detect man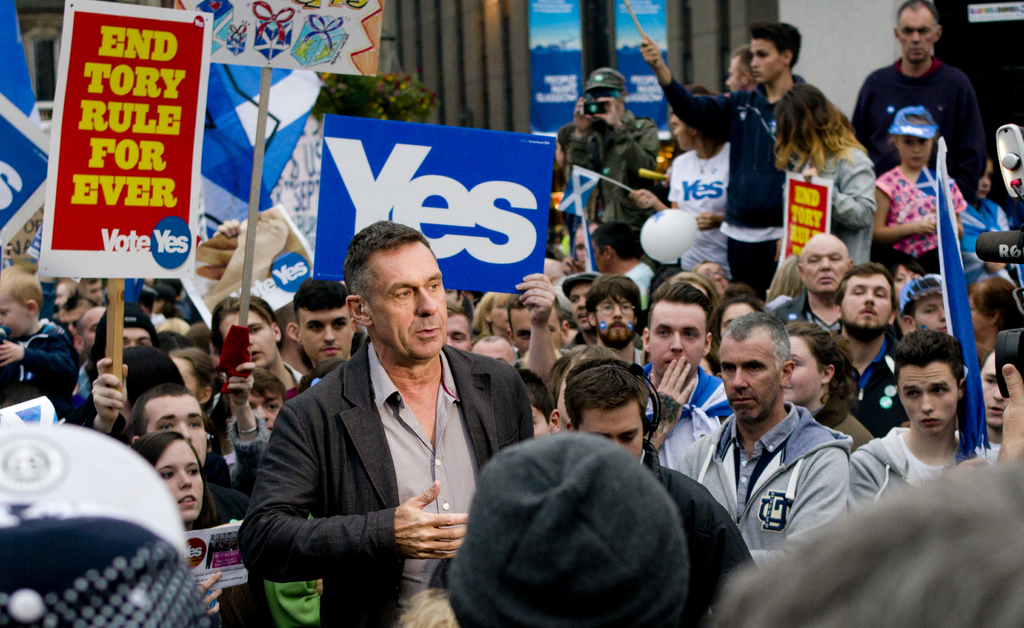
region(663, 308, 857, 540)
